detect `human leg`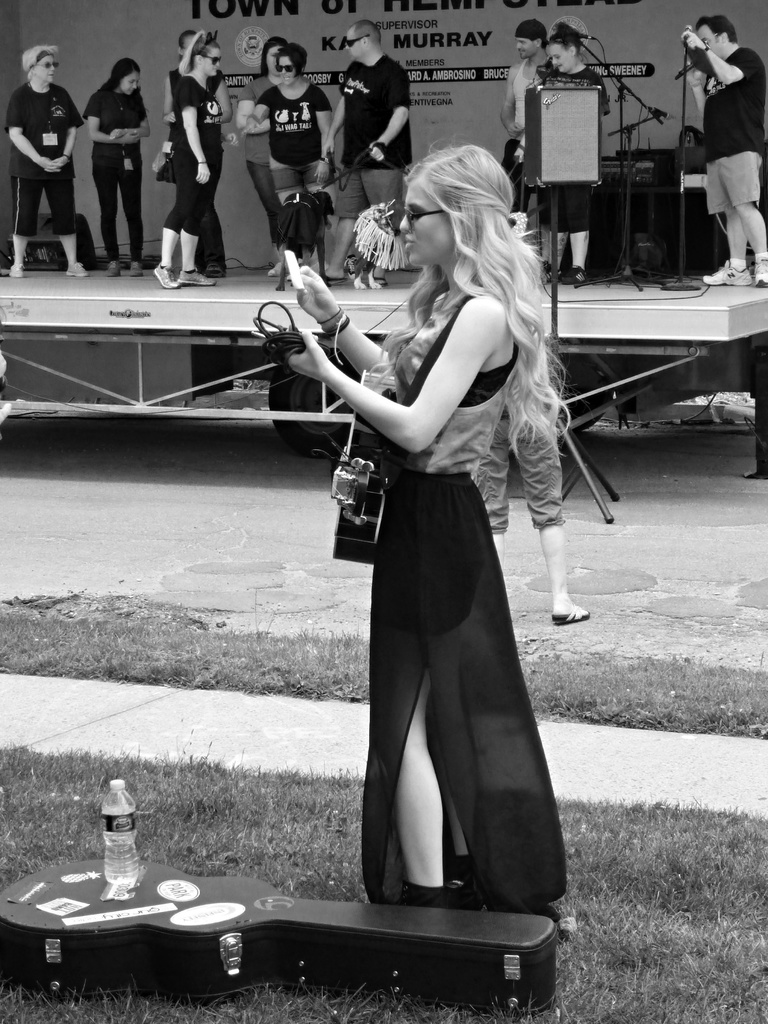
<box>738,204,767,280</box>
